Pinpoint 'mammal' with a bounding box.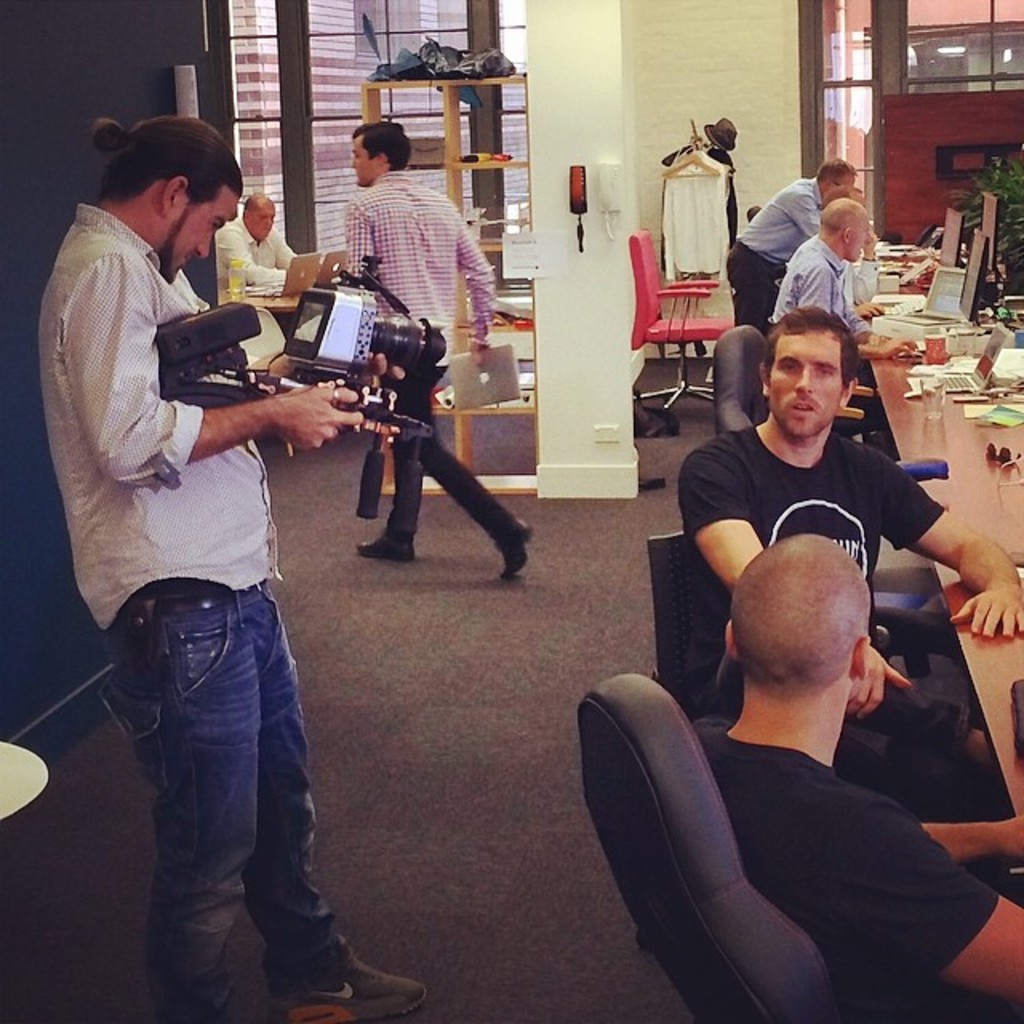
338:122:531:573.
